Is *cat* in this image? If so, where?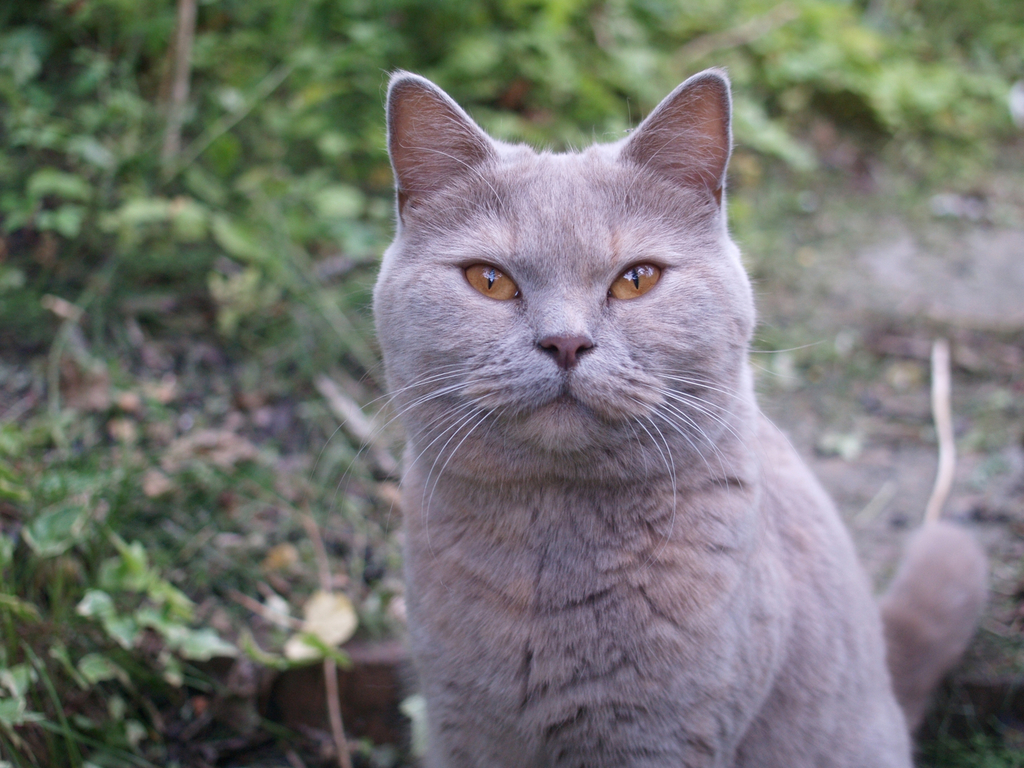
Yes, at {"x1": 308, "y1": 67, "x2": 988, "y2": 767}.
